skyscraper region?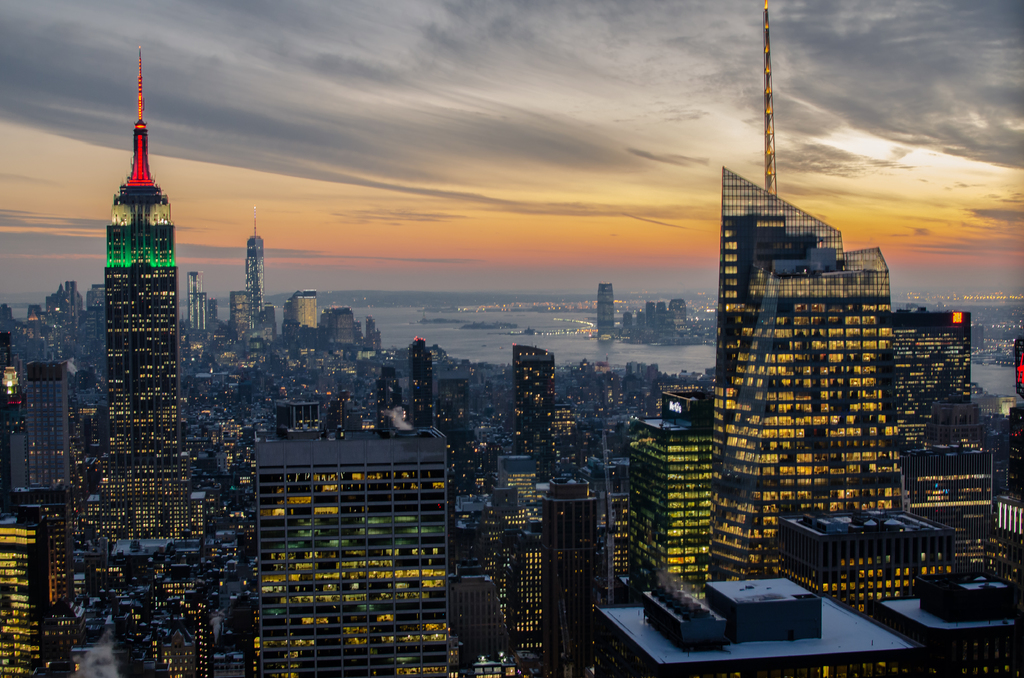
bbox=(908, 410, 1007, 519)
